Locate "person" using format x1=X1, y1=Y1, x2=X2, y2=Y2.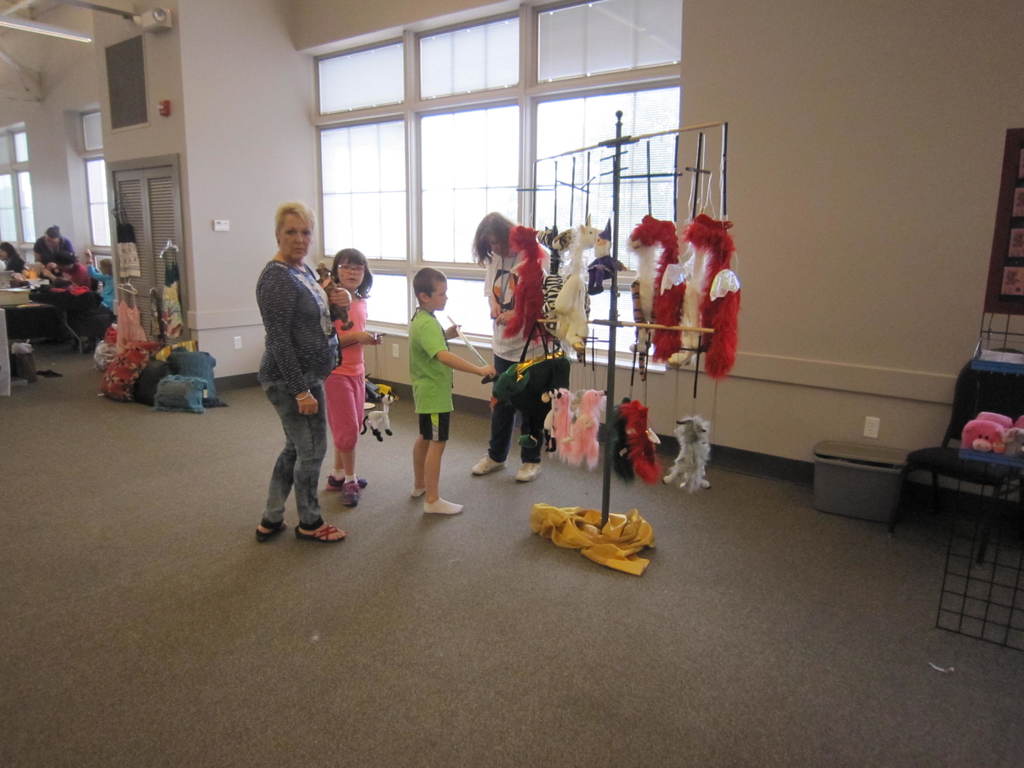
x1=33, y1=228, x2=70, y2=278.
